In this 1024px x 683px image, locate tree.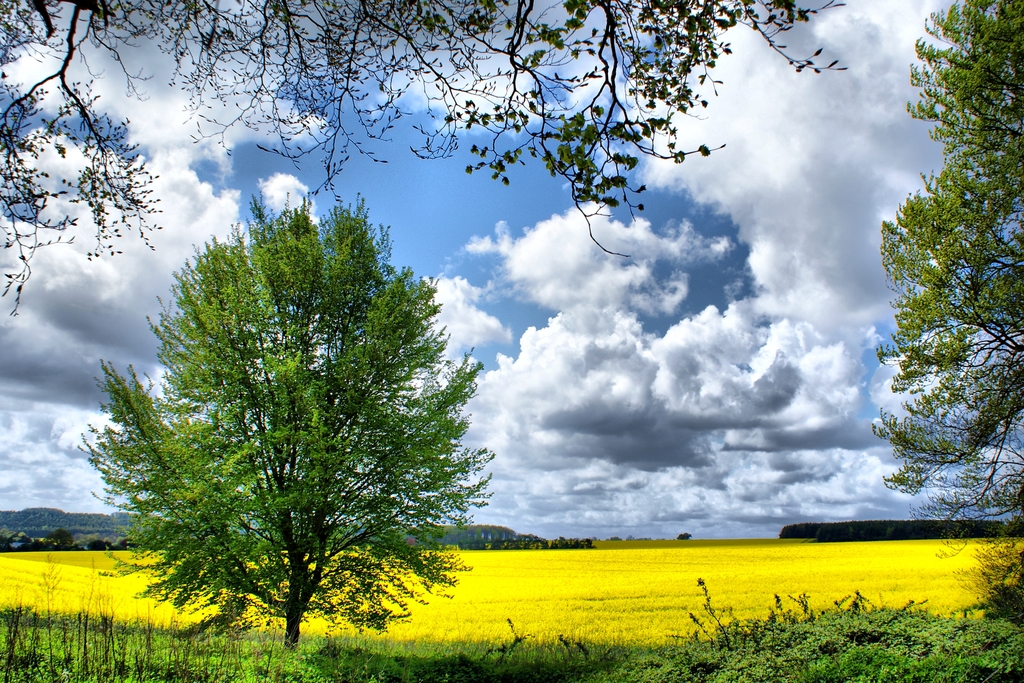
Bounding box: detection(100, 181, 484, 643).
